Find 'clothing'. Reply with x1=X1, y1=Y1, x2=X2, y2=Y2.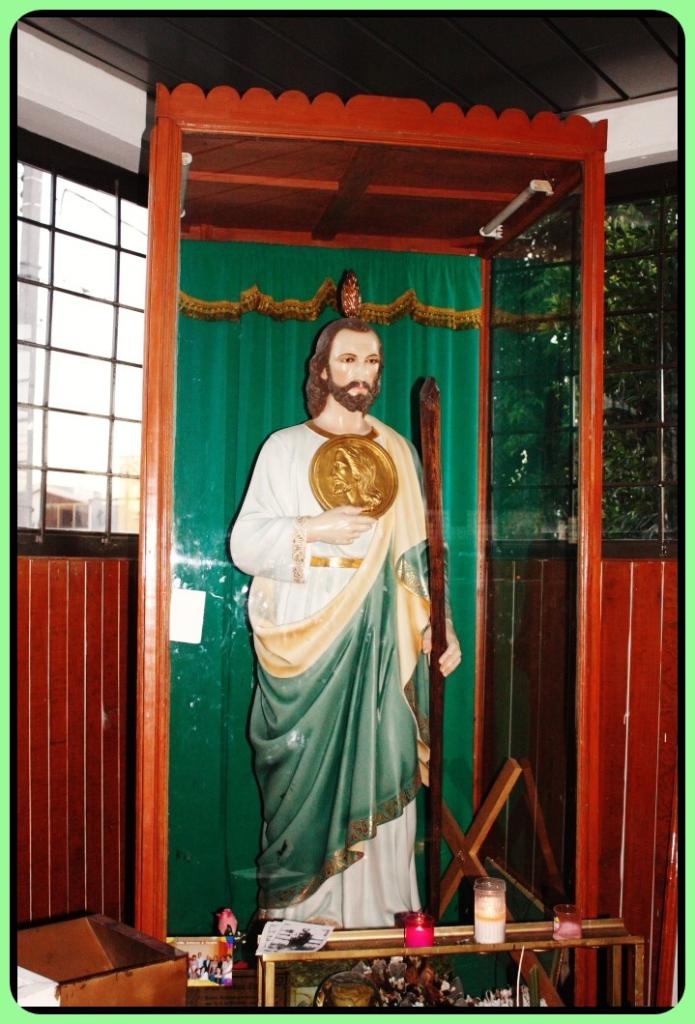
x1=227, y1=411, x2=450, y2=931.
